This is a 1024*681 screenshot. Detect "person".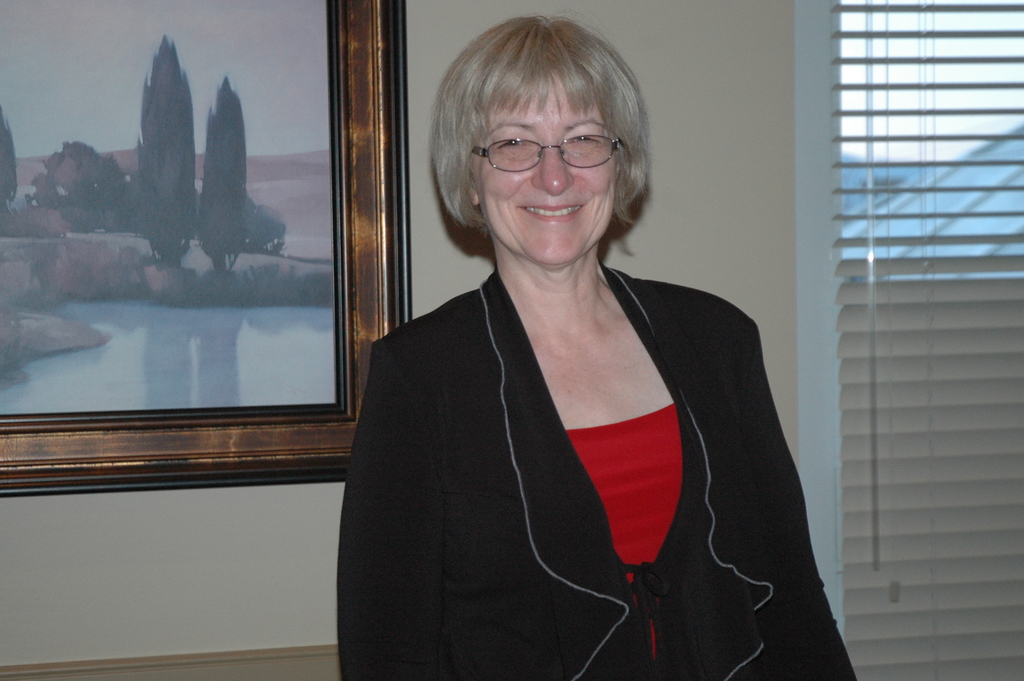
314, 38, 844, 677.
